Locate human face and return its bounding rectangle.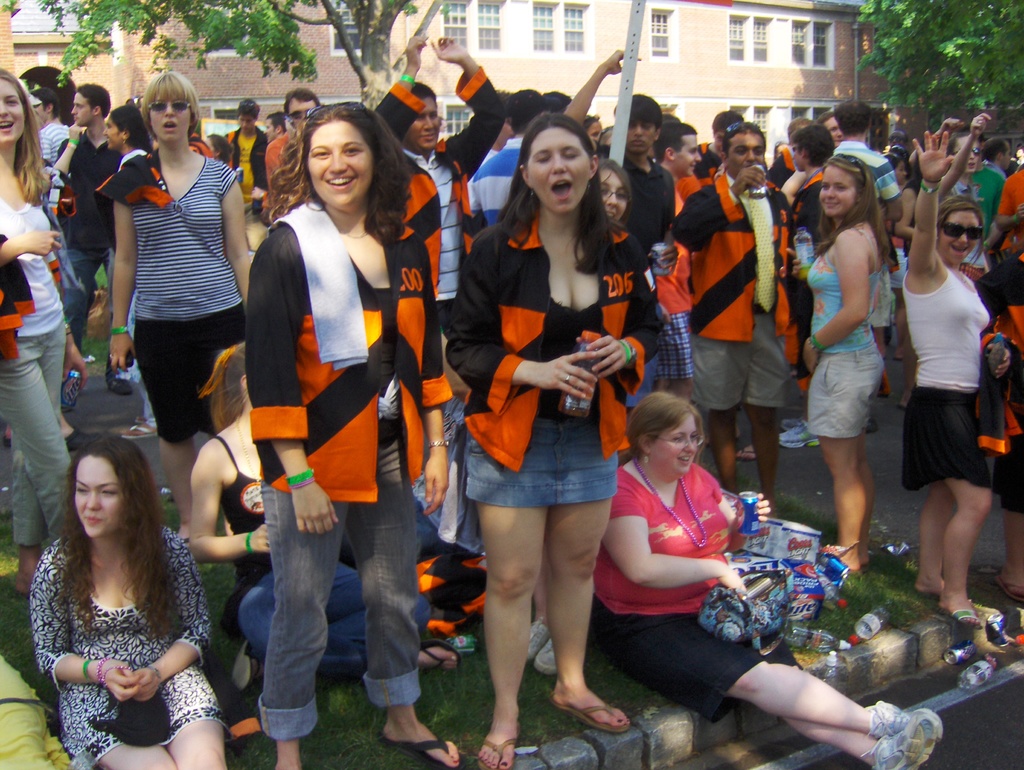
bbox(673, 134, 701, 173).
